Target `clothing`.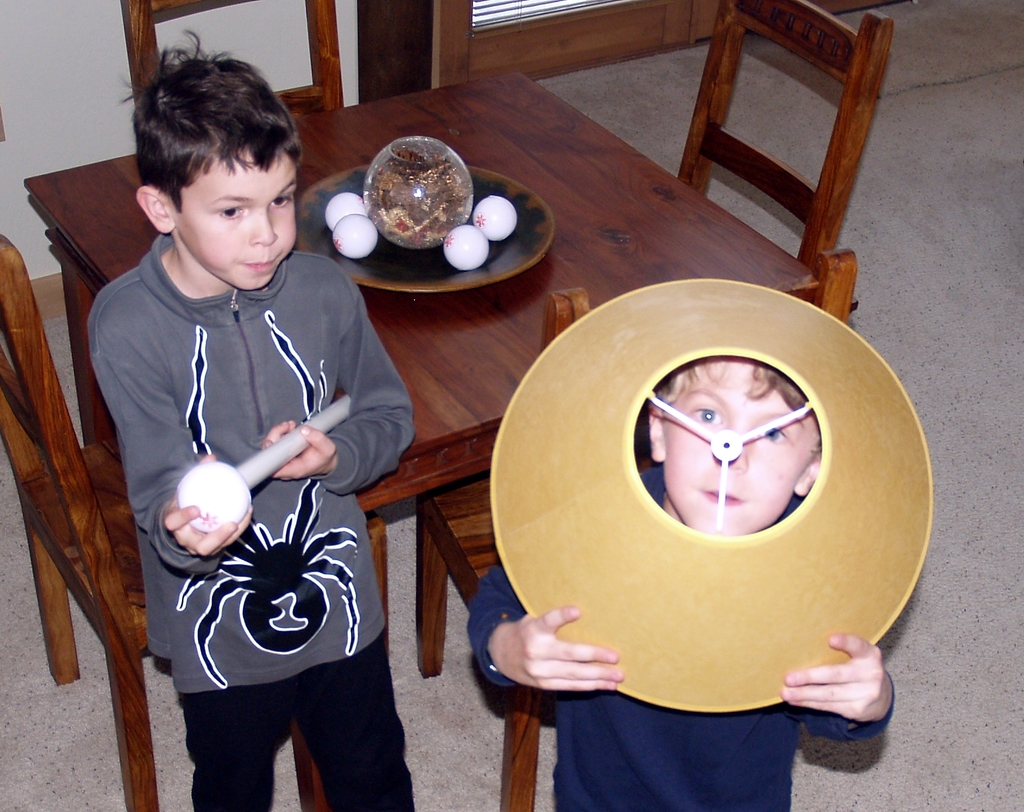
Target region: {"left": 467, "top": 458, "right": 903, "bottom": 811}.
